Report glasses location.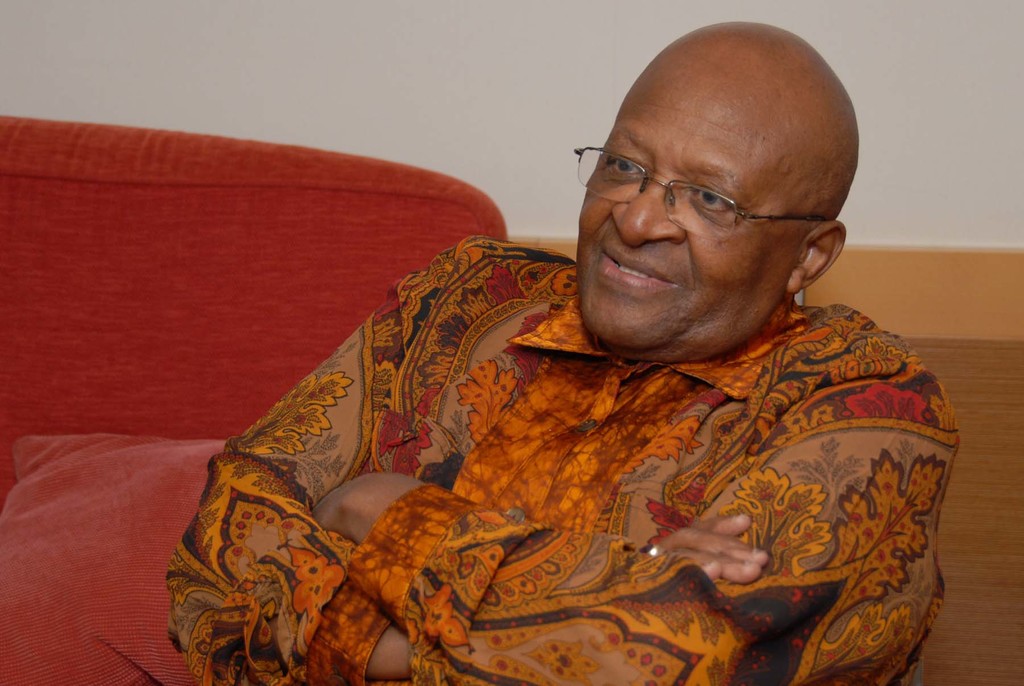
Report: <region>573, 149, 829, 241</region>.
